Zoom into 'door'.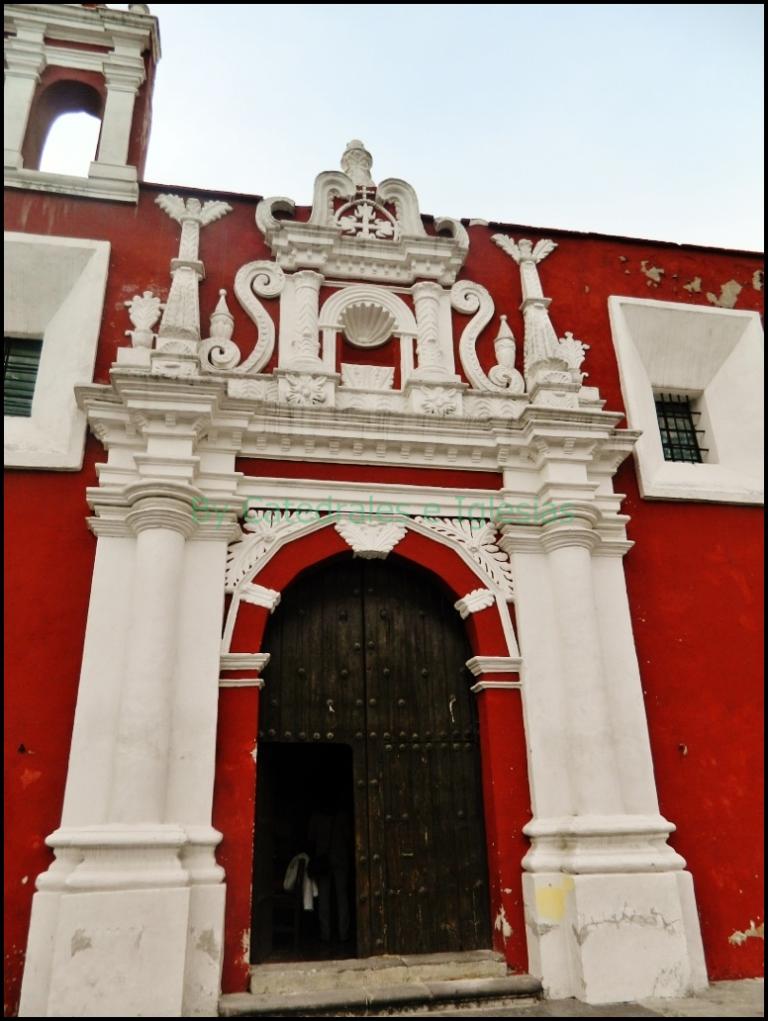
Zoom target: box=[222, 511, 498, 976].
